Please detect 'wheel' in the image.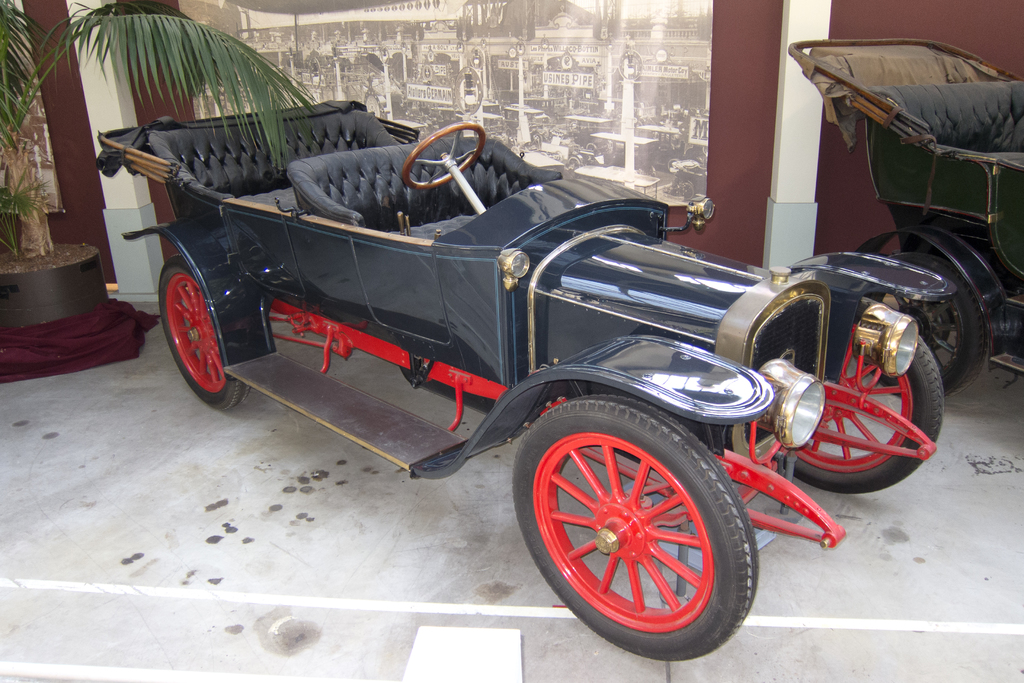
770, 325, 947, 495.
